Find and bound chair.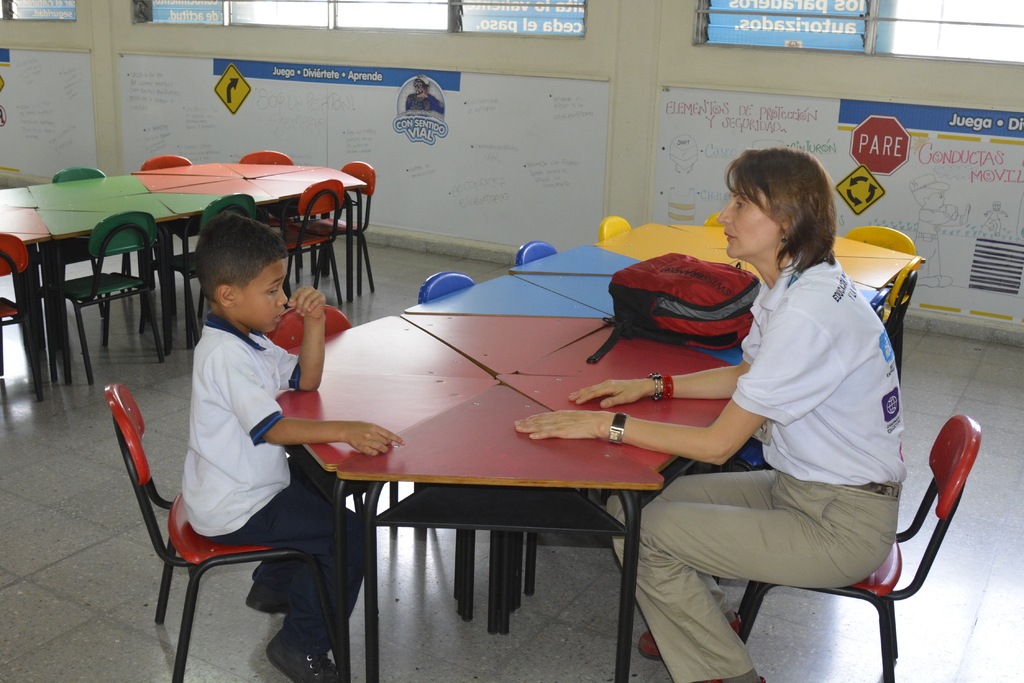
Bound: region(172, 189, 266, 357).
